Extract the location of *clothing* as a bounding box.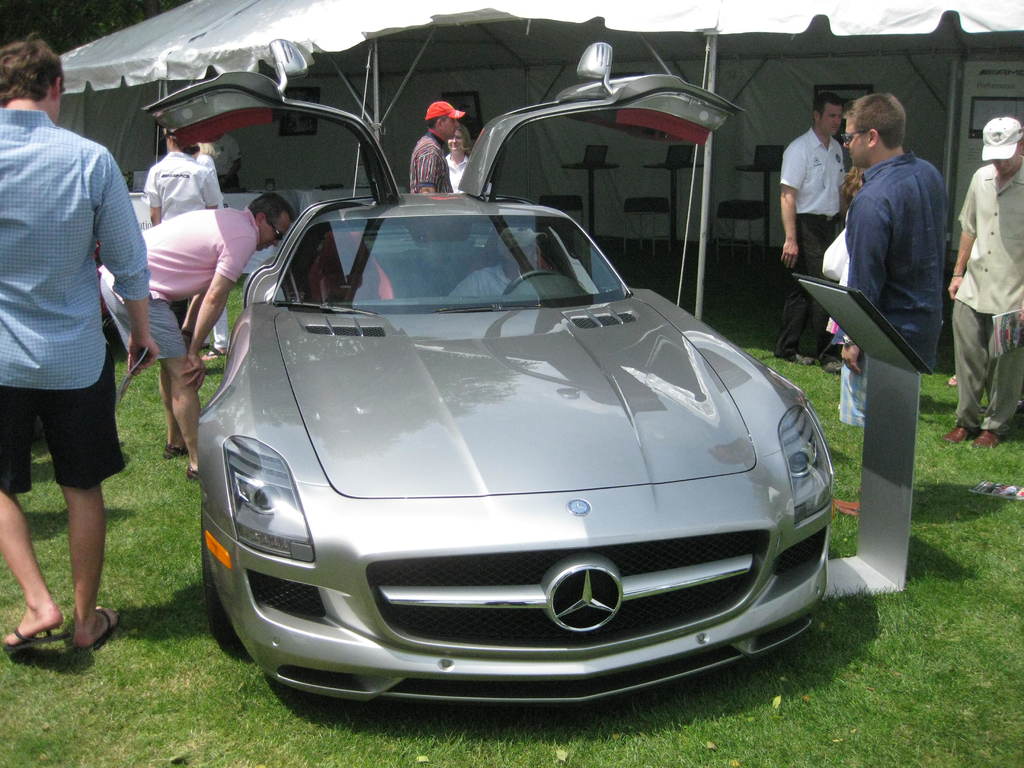
<bbox>445, 150, 495, 196</bbox>.
